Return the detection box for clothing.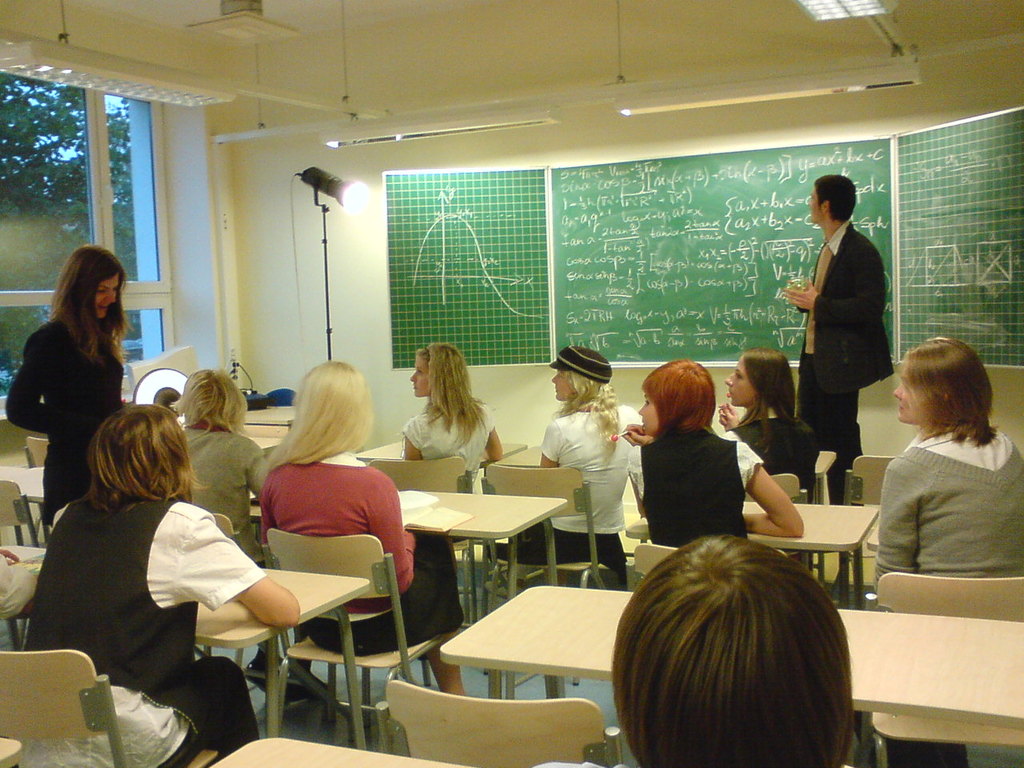
rect(182, 424, 272, 650).
